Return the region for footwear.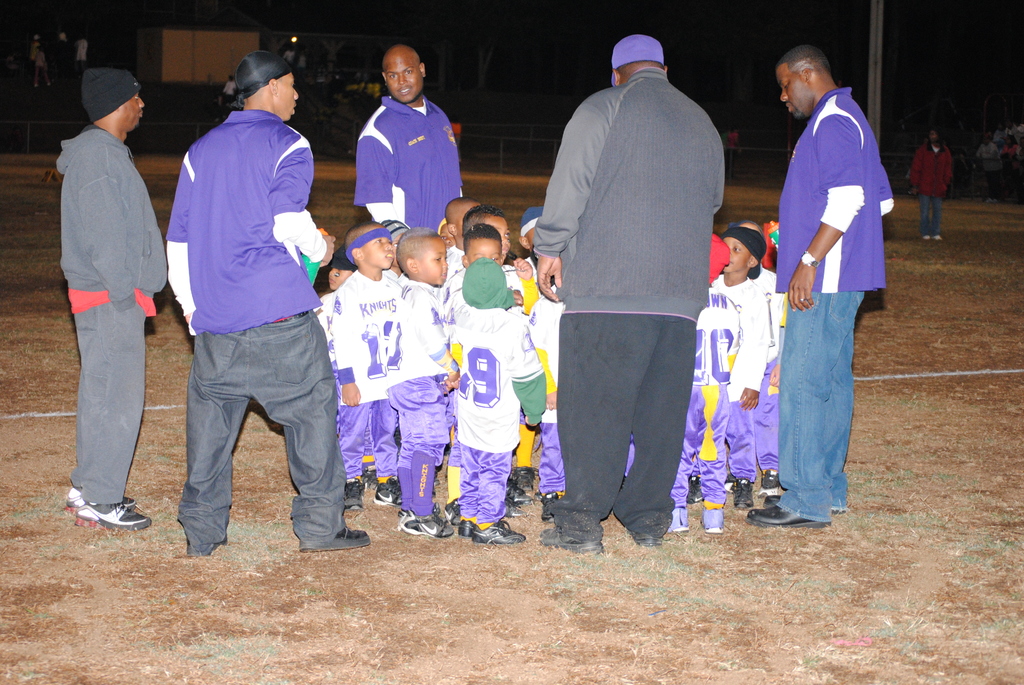
[x1=733, y1=480, x2=753, y2=506].
